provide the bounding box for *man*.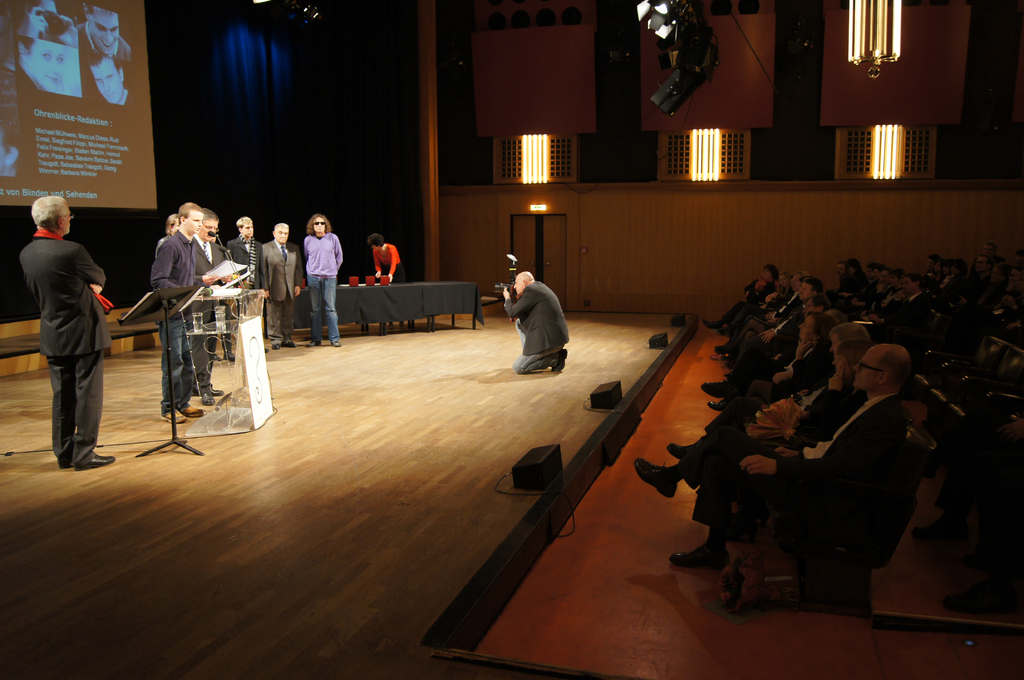
detection(263, 218, 306, 351).
